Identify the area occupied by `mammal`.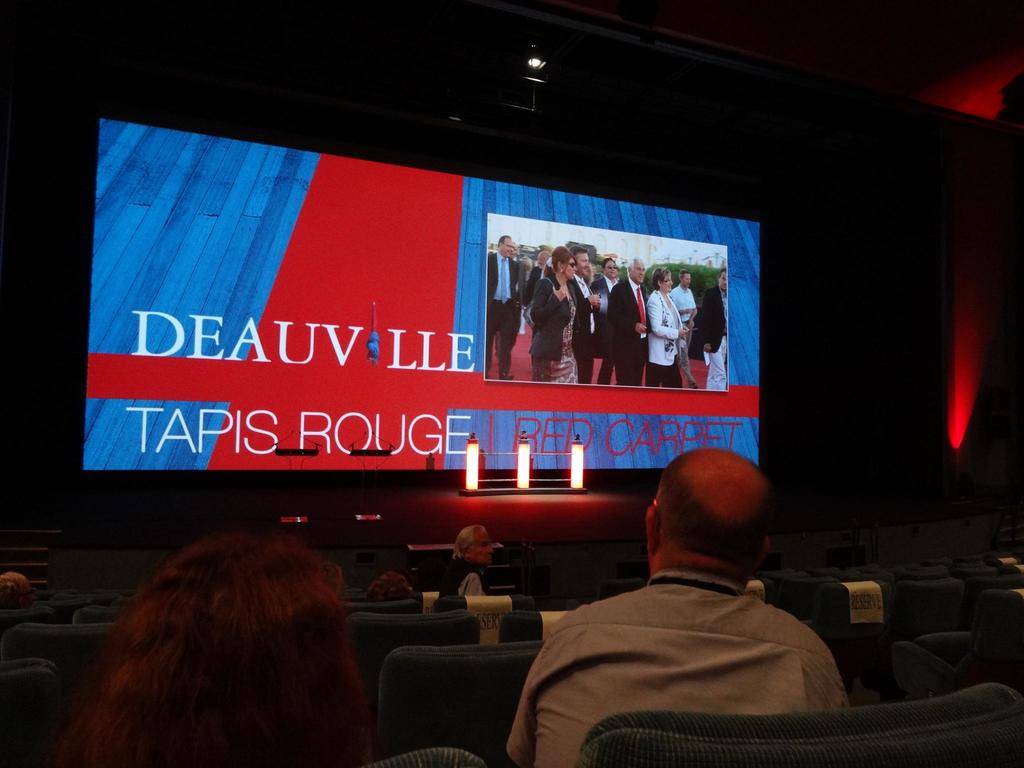
Area: {"left": 700, "top": 267, "right": 728, "bottom": 392}.
